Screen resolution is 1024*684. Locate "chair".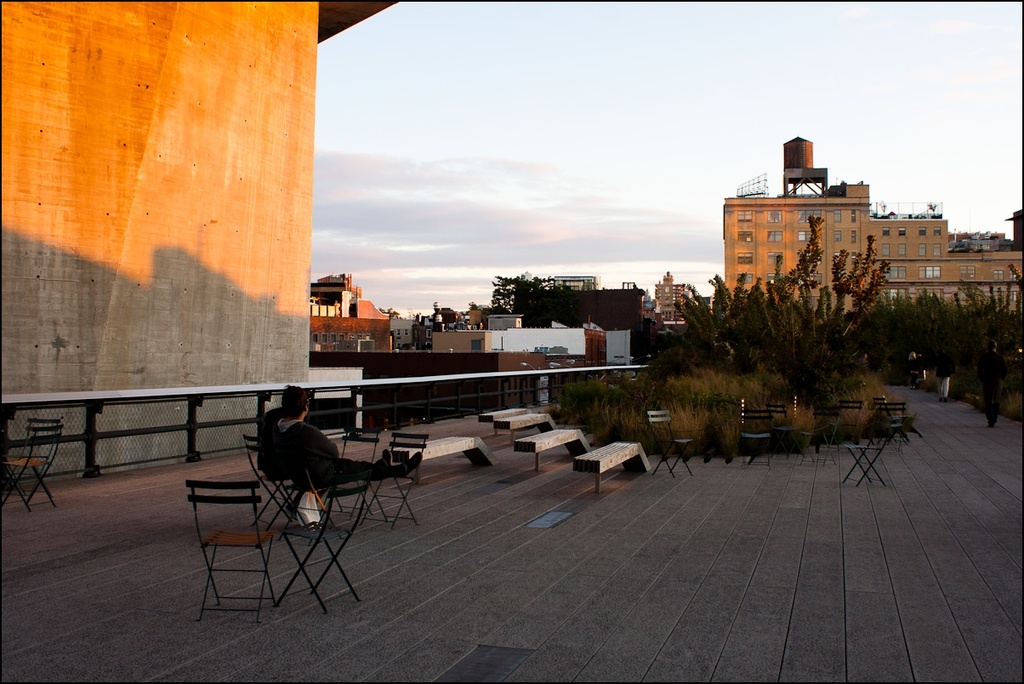
rect(363, 433, 431, 528).
